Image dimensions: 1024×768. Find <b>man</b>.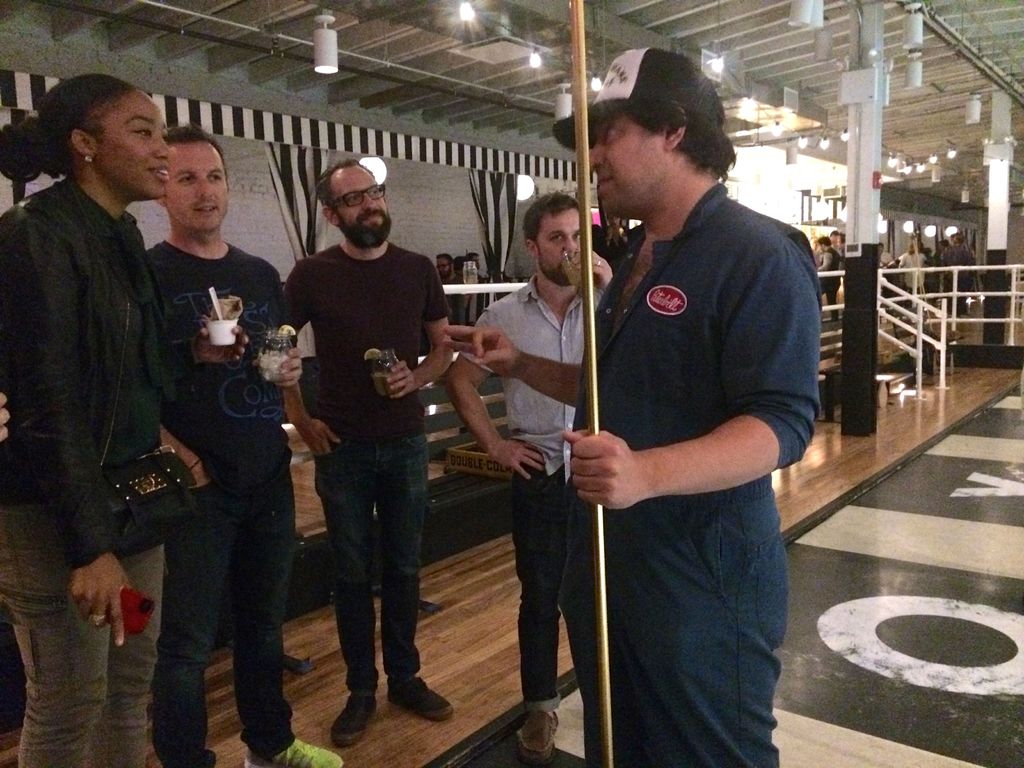
box=[460, 245, 495, 312].
